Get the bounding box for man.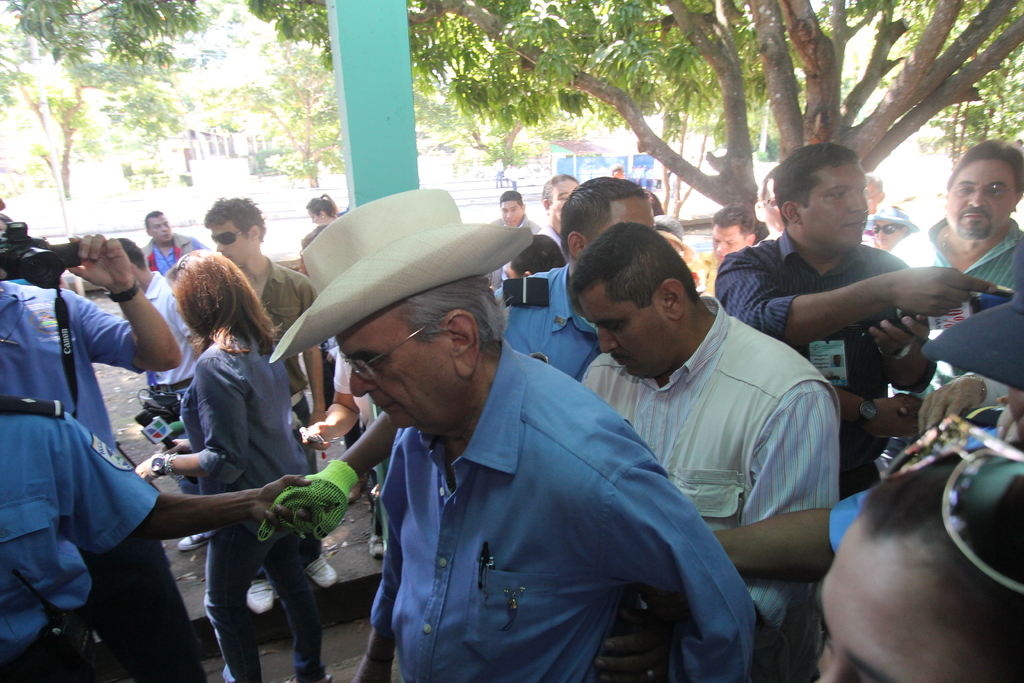
x1=706, y1=206, x2=762, y2=266.
